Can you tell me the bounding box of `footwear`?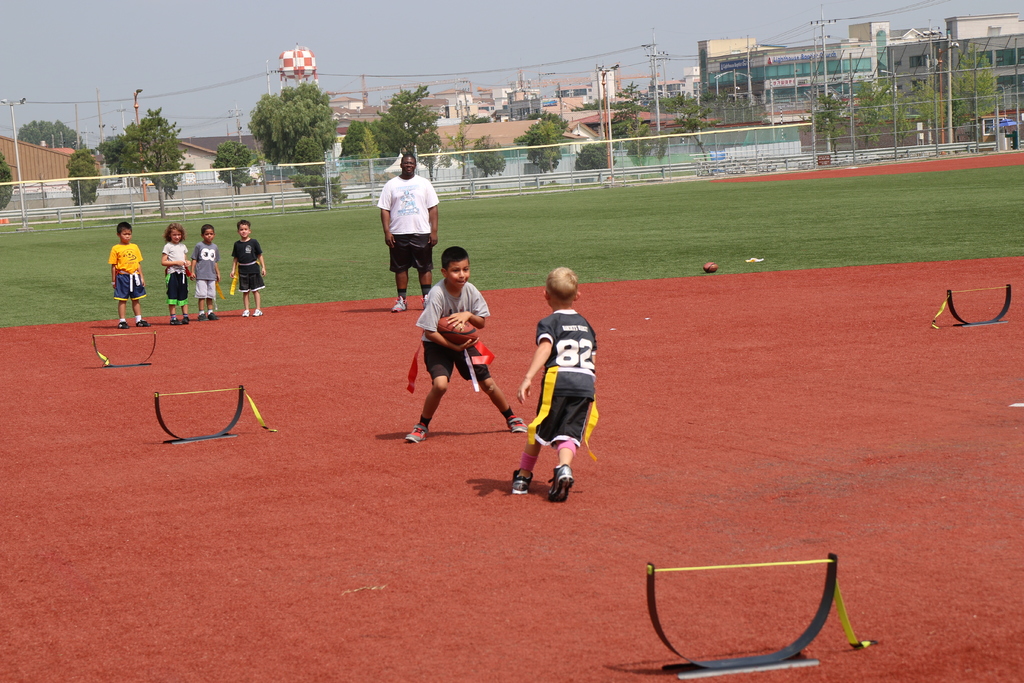
{"left": 252, "top": 307, "right": 264, "bottom": 316}.
